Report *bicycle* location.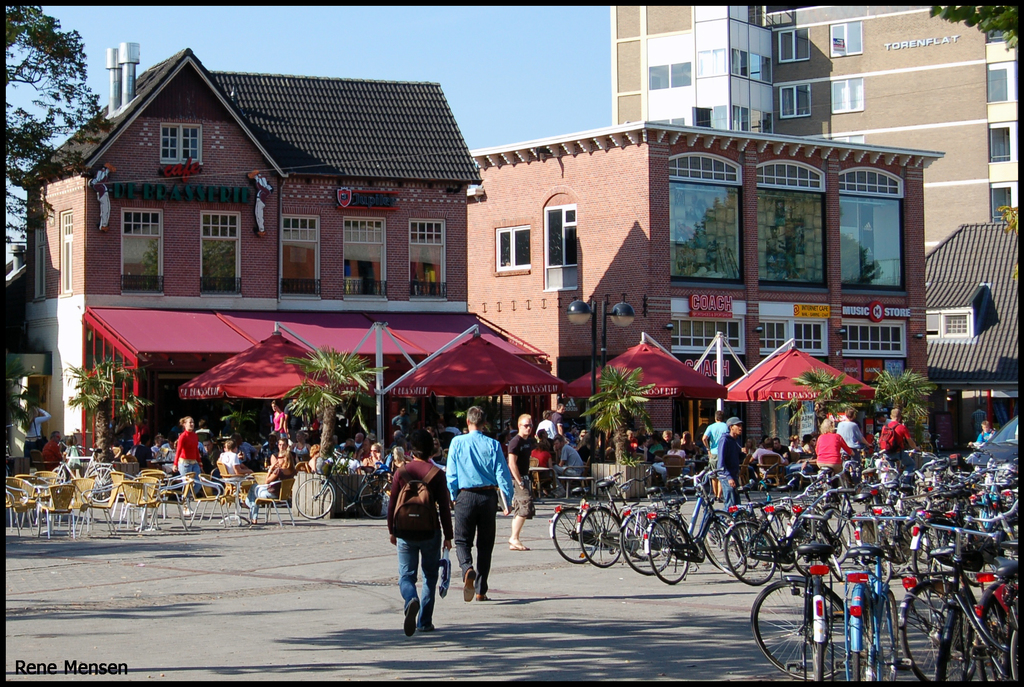
Report: bbox=(293, 449, 401, 523).
